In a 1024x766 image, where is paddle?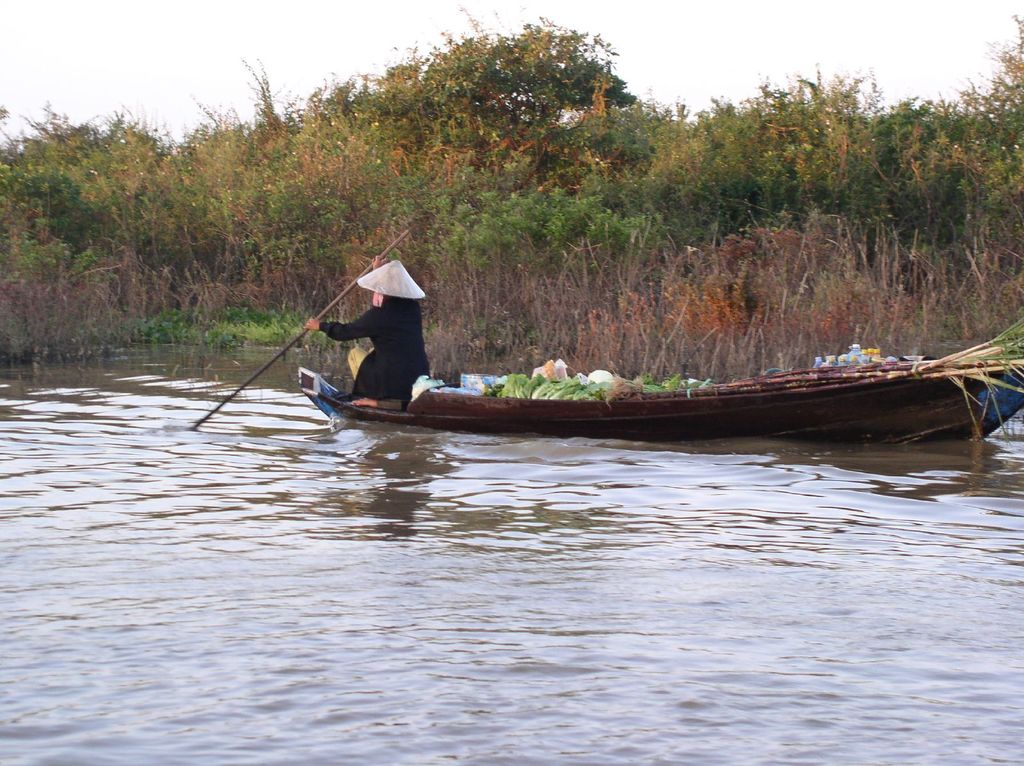
<region>192, 227, 413, 426</region>.
